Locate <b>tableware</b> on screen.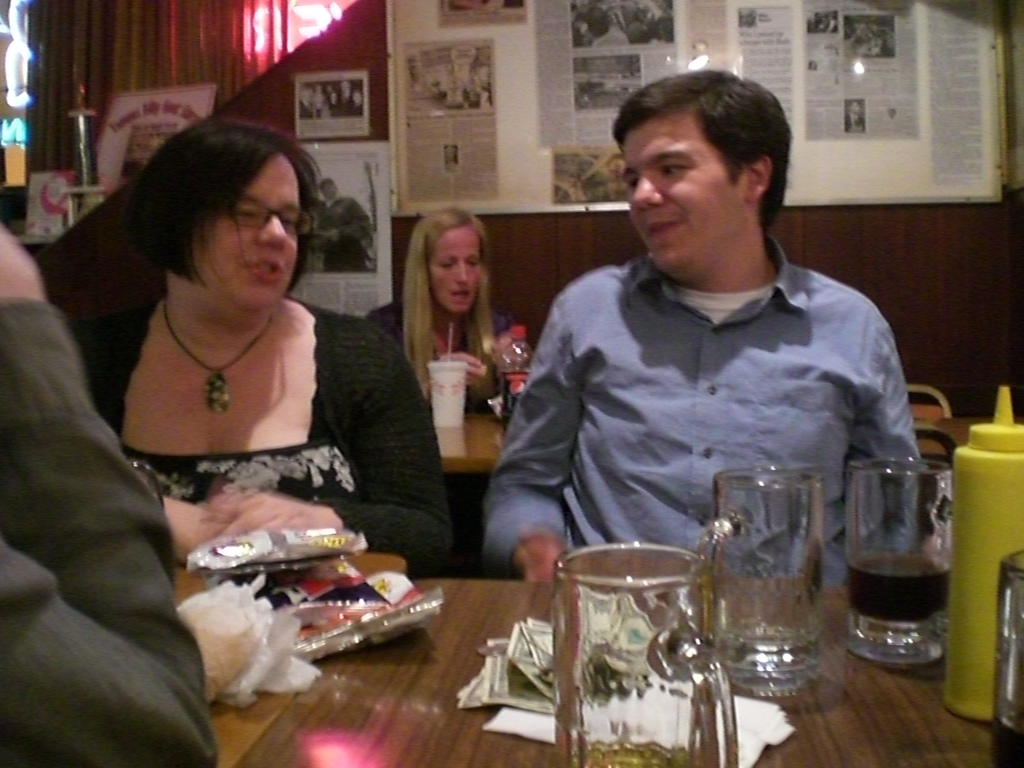
On screen at (x1=543, y1=532, x2=751, y2=762).
